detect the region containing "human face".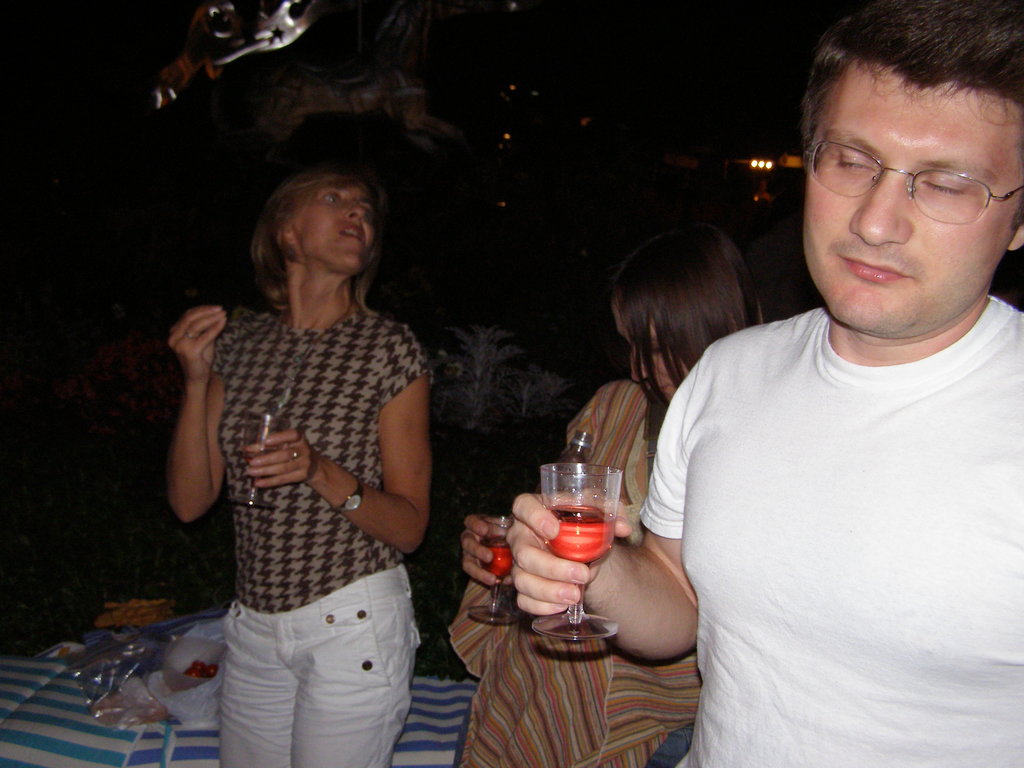
(x1=800, y1=56, x2=1023, y2=335).
